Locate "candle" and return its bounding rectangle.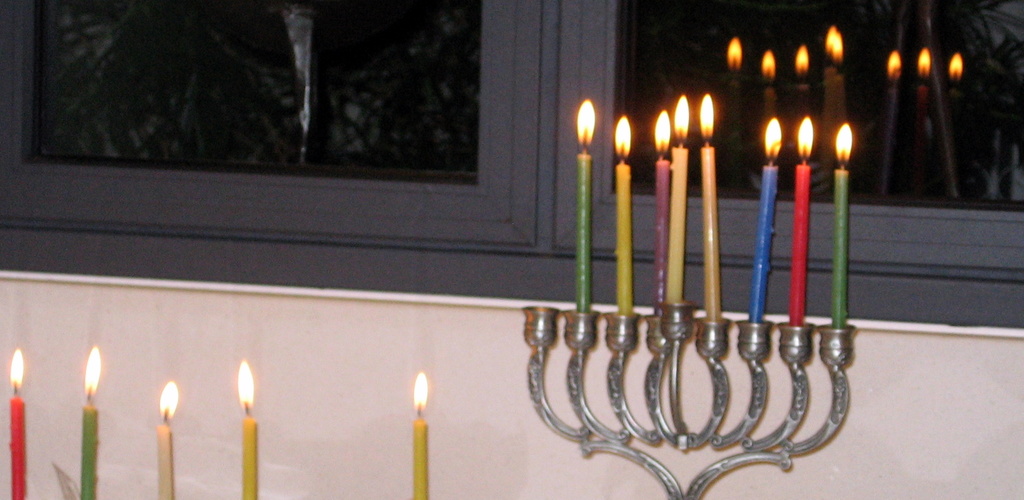
[x1=611, y1=117, x2=636, y2=319].
